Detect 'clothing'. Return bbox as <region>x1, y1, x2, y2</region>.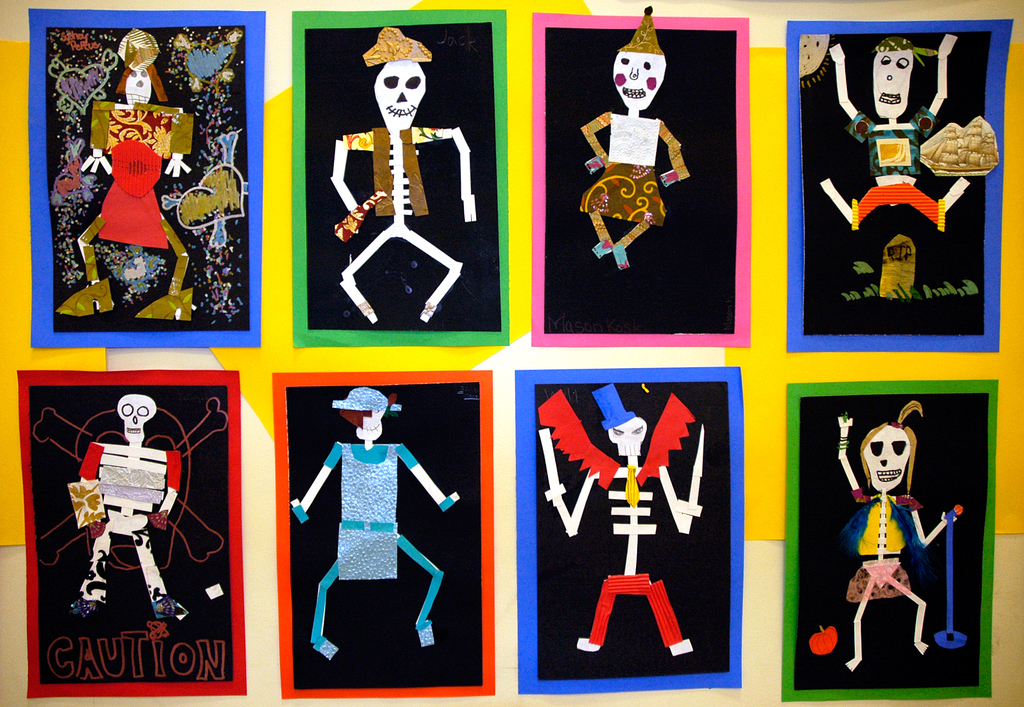
<region>90, 109, 217, 248</region>.
